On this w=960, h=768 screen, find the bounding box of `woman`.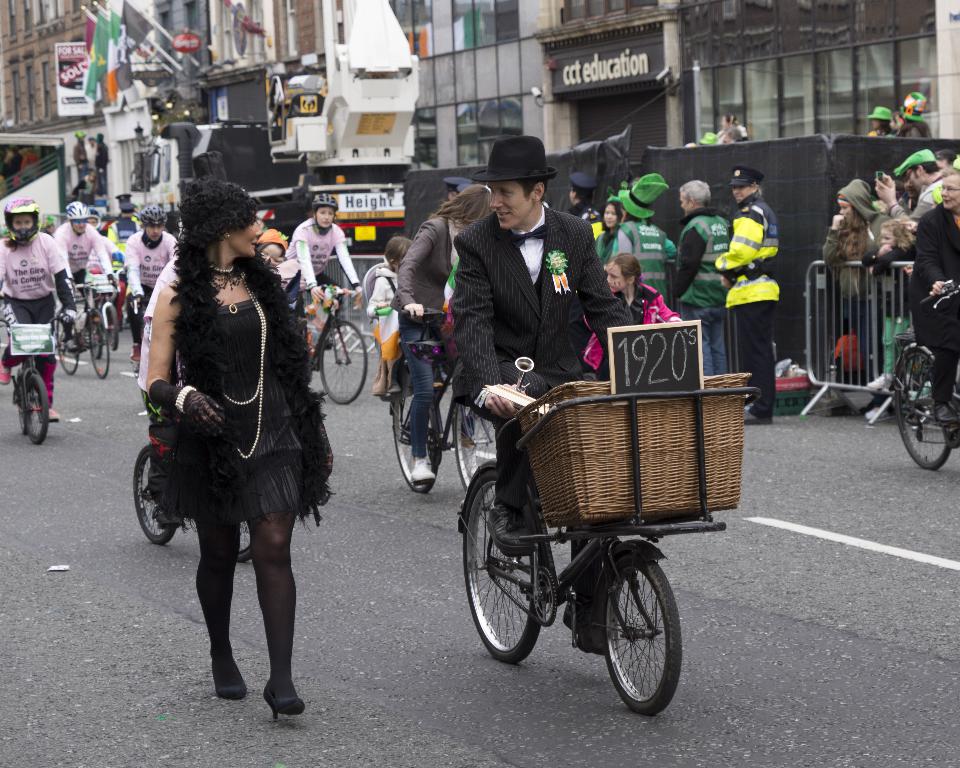
Bounding box: BBox(398, 181, 500, 487).
